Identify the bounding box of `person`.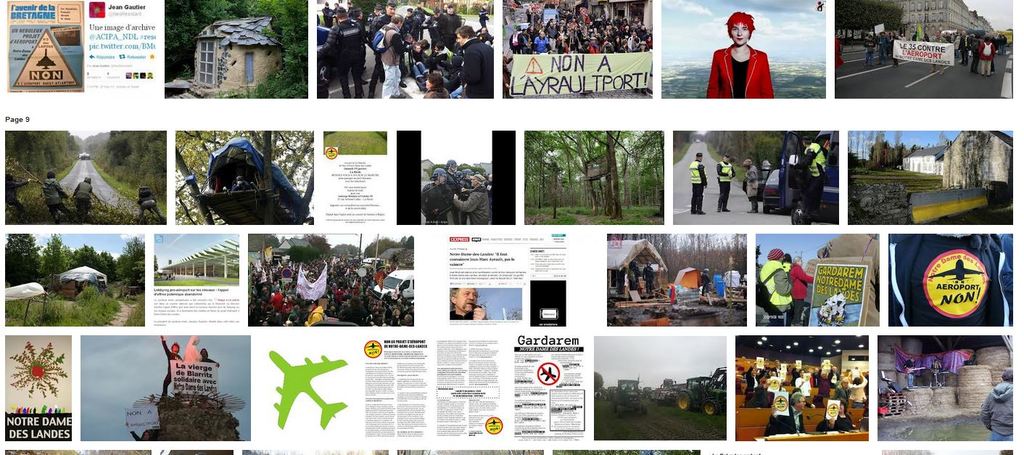
l=450, t=287, r=492, b=326.
